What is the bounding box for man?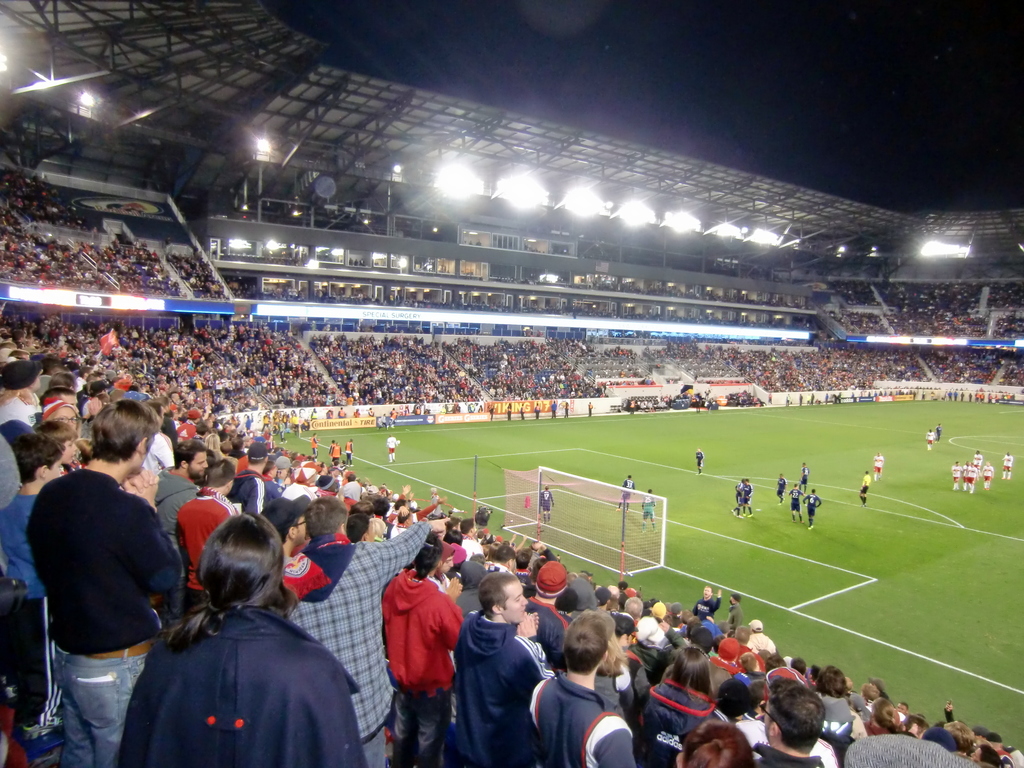
767 390 774 405.
